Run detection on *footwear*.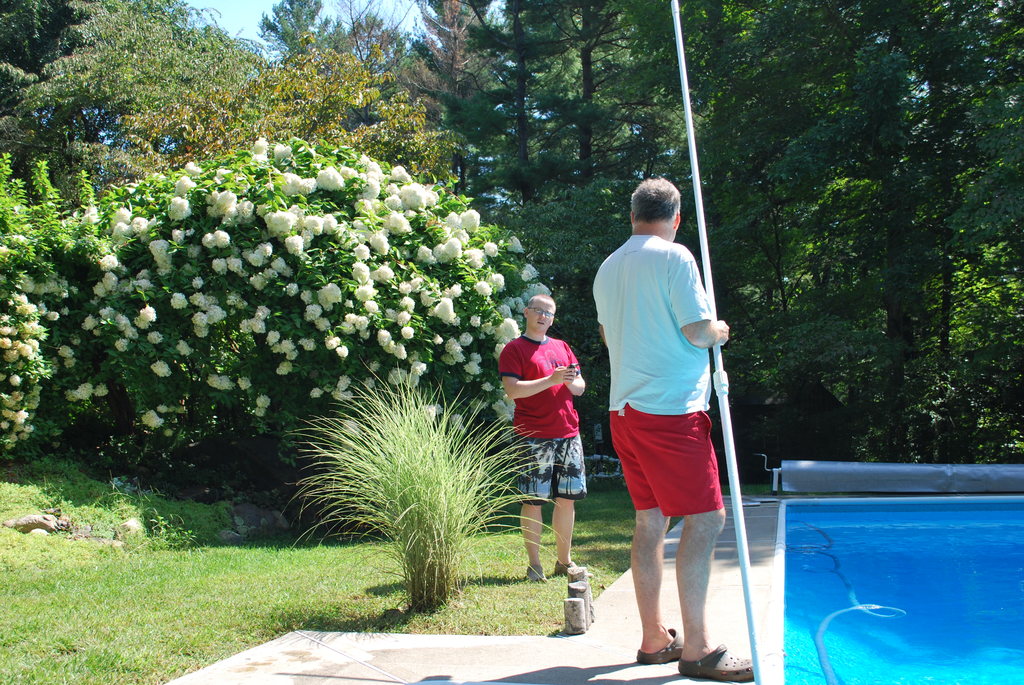
Result: [x1=526, y1=559, x2=543, y2=578].
